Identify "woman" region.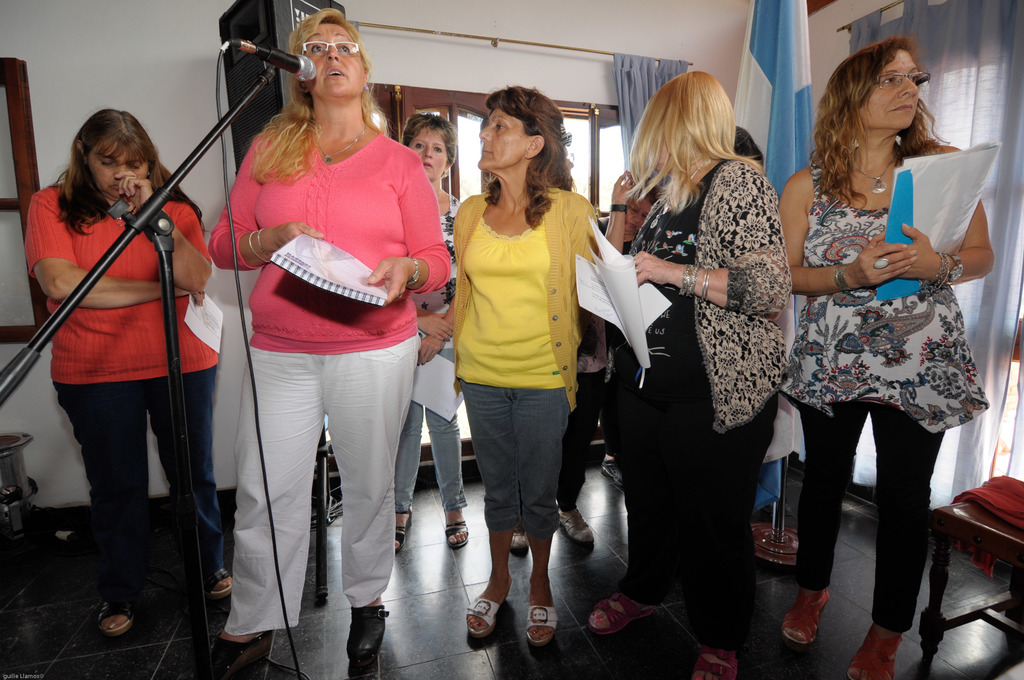
Region: box(609, 90, 794, 663).
